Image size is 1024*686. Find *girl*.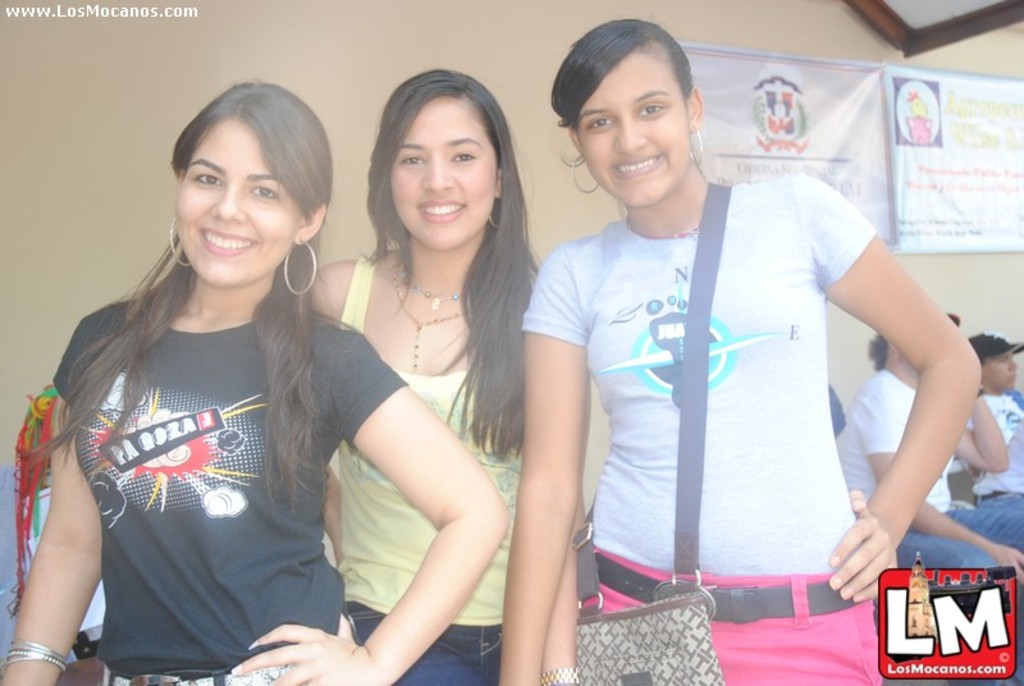
5,78,506,685.
